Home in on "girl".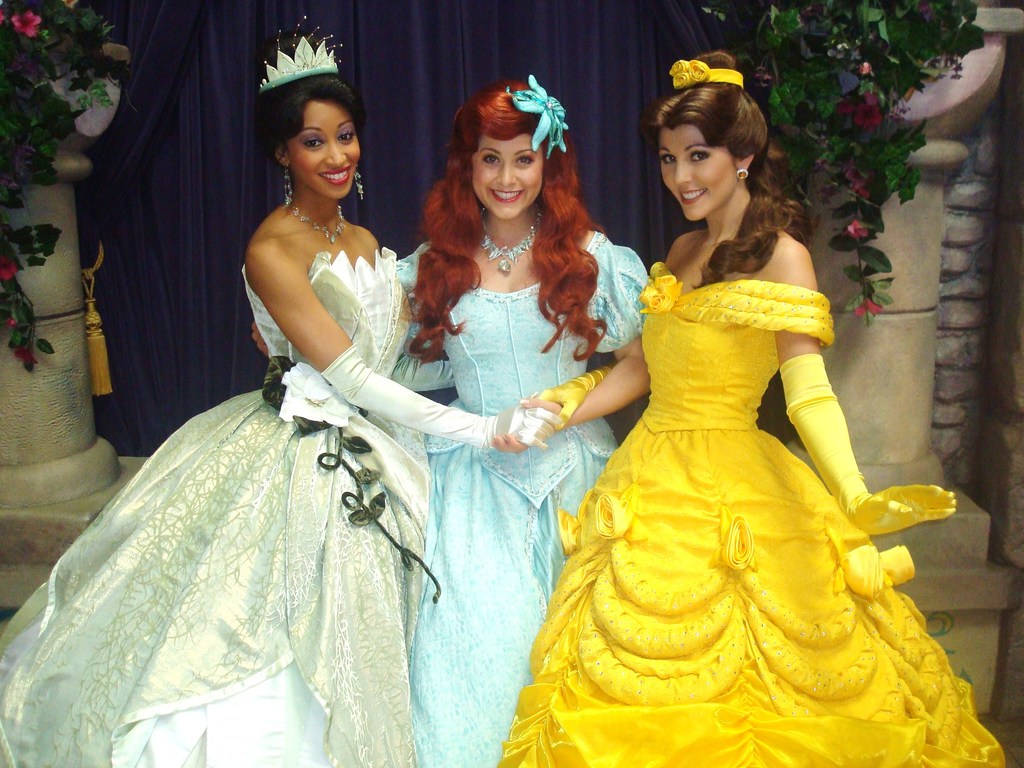
Homed in at 0/12/558/767.
